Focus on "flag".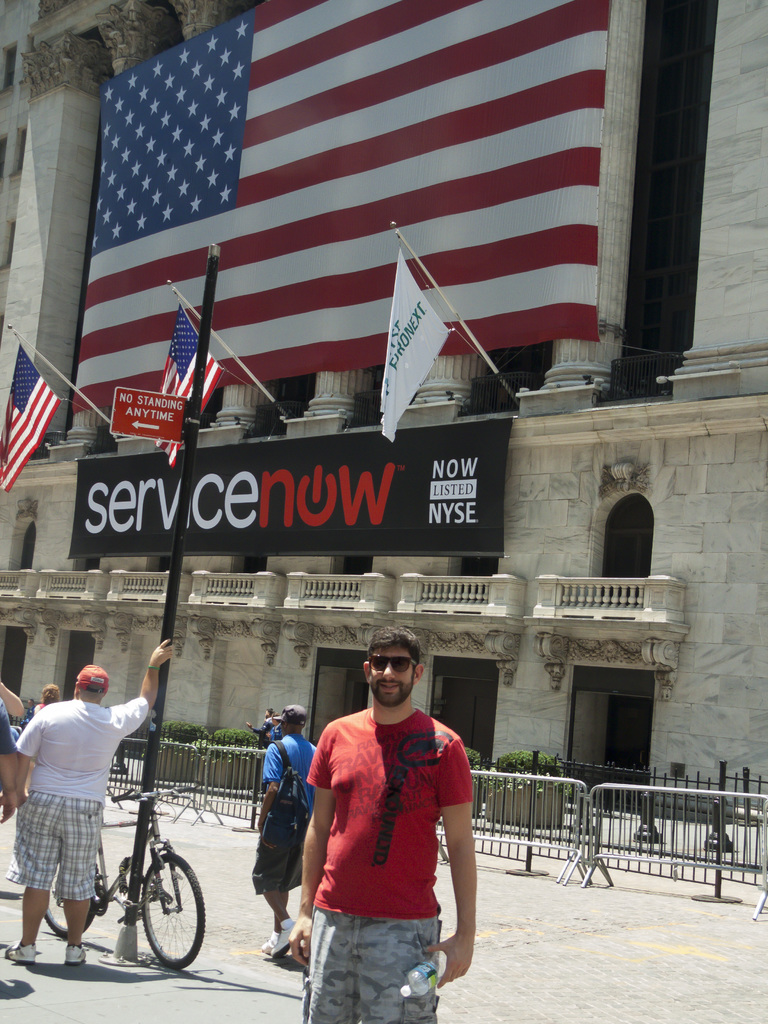
Focused at pyautogui.locateOnScreen(0, 348, 66, 495).
